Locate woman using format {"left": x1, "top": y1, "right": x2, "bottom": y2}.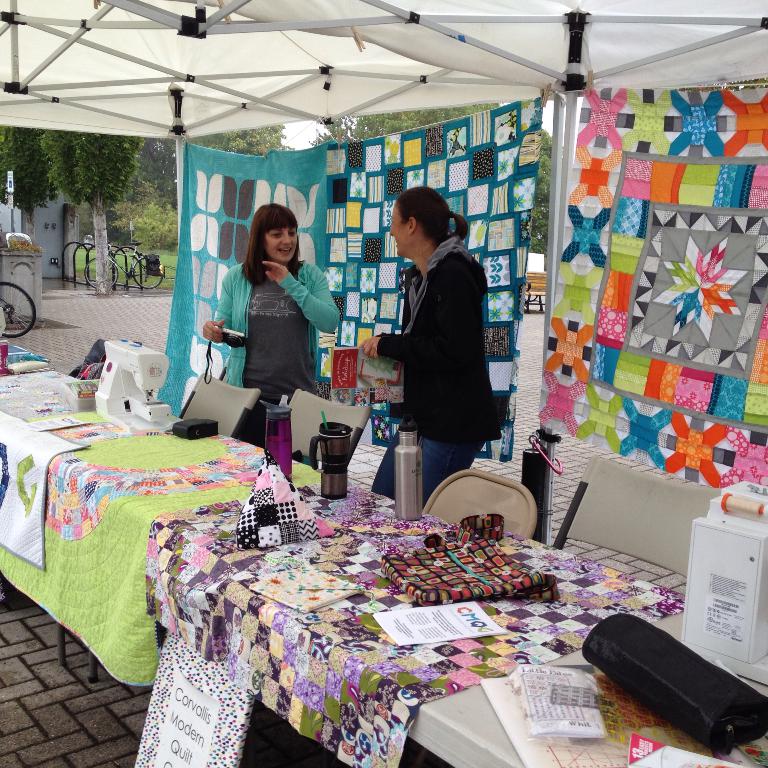
{"left": 226, "top": 188, "right": 335, "bottom": 453}.
